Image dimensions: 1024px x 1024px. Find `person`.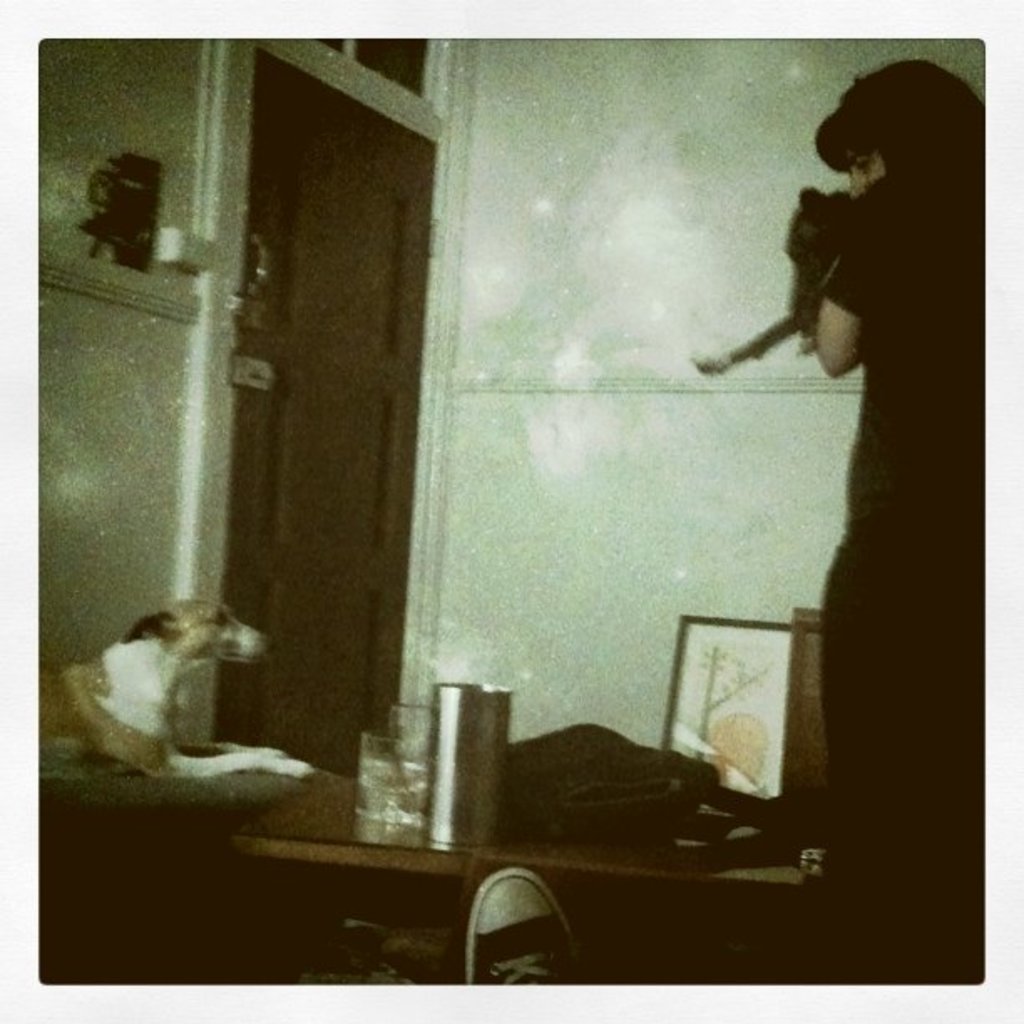
{"left": 793, "top": 50, "right": 1022, "bottom": 997}.
